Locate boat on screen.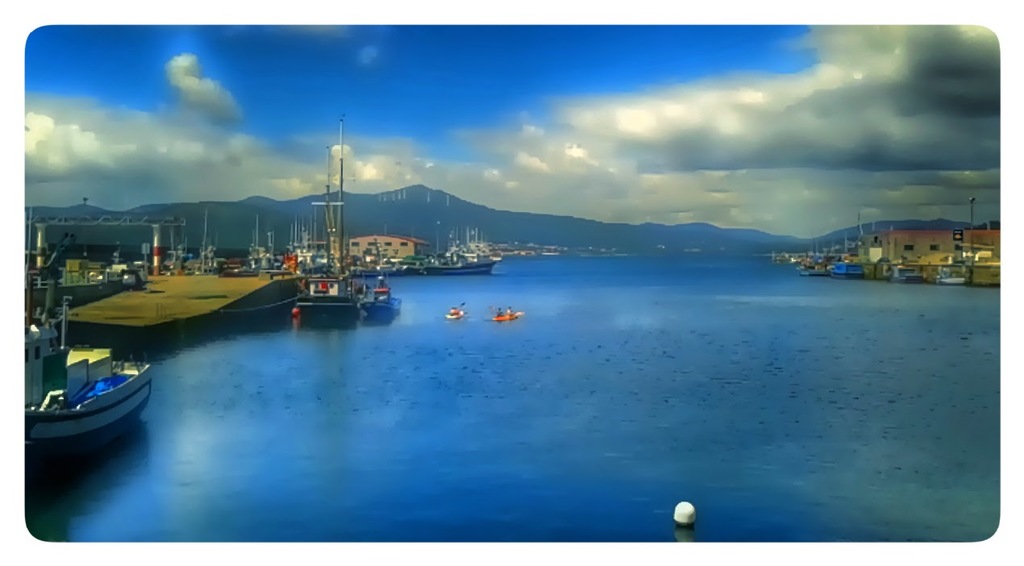
On screen at box=[938, 275, 968, 288].
